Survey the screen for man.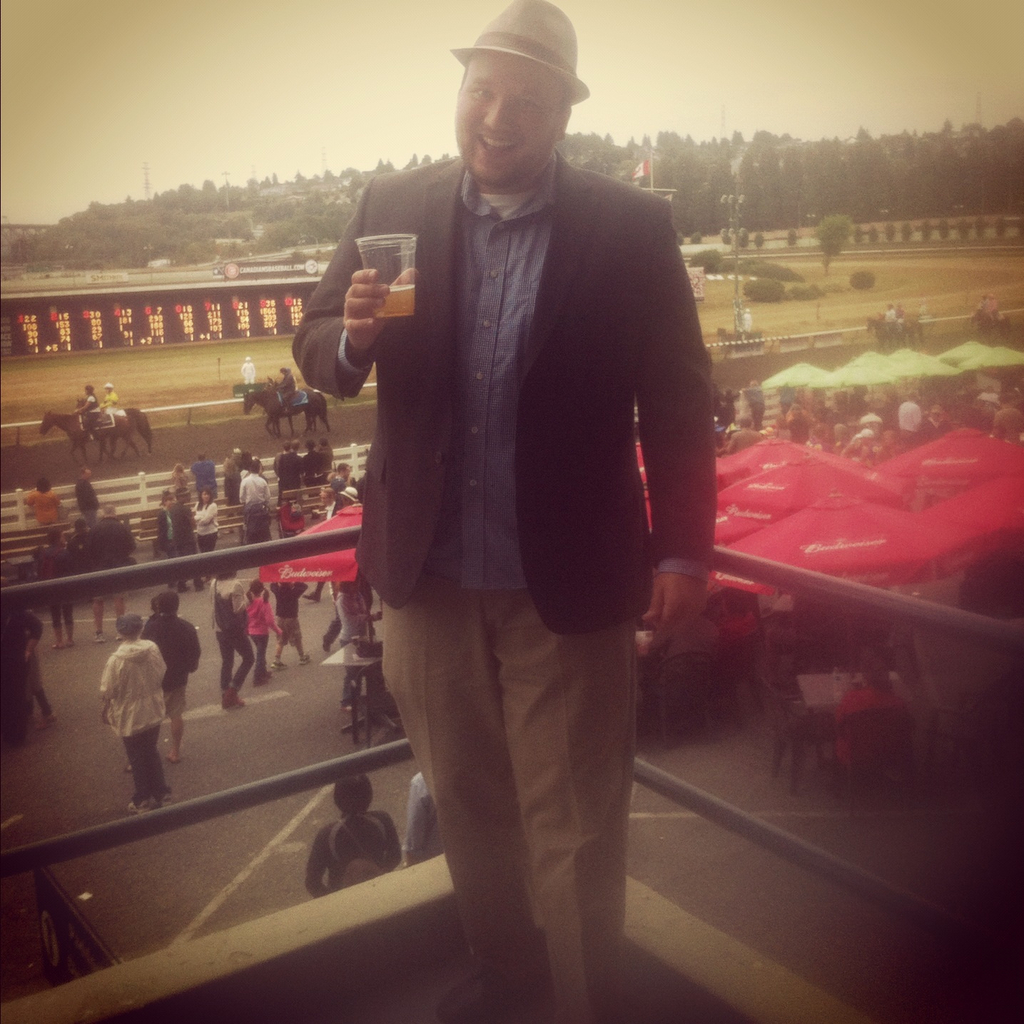
Survey found: region(299, 23, 725, 979).
